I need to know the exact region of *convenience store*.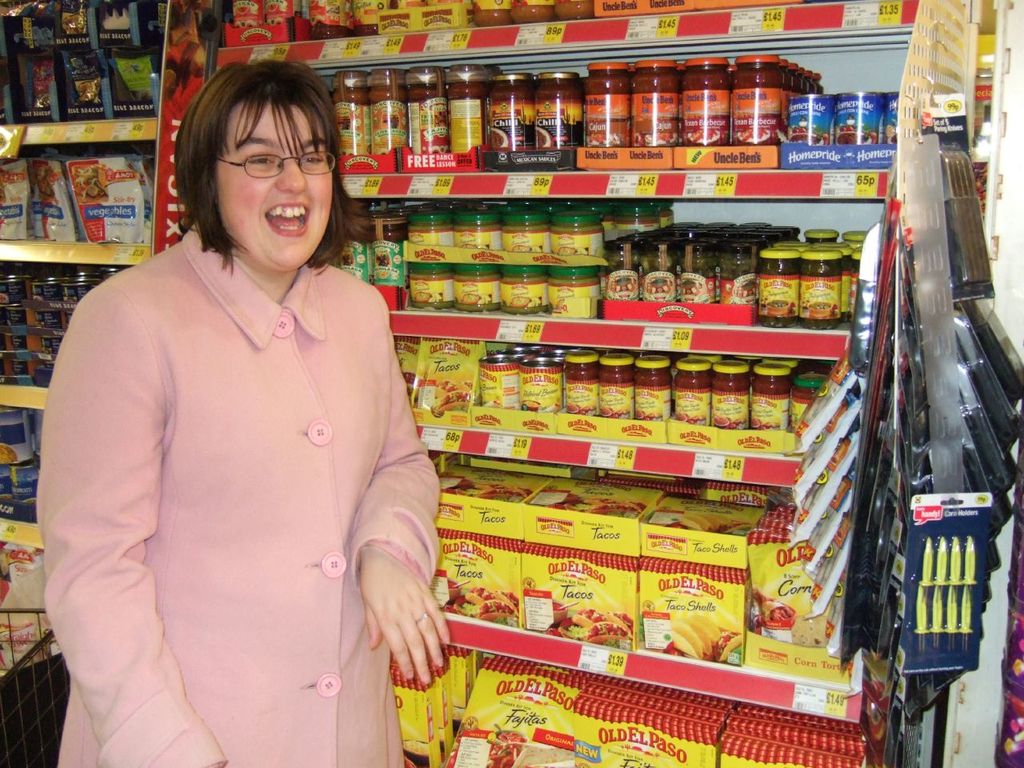
Region: box(85, 5, 1023, 766).
